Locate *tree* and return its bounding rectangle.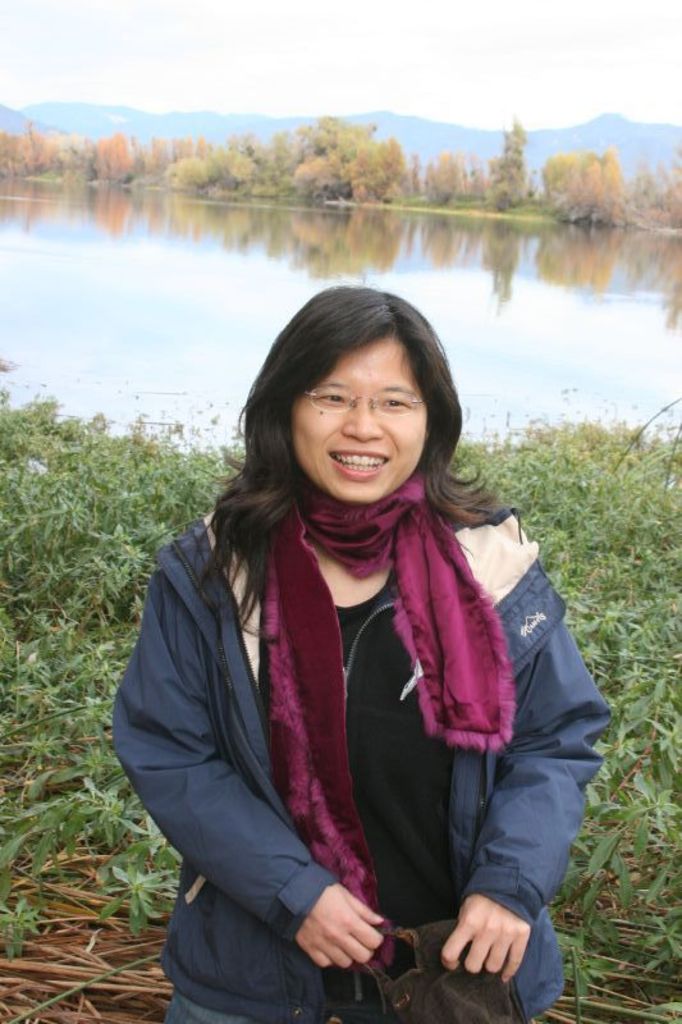
bbox=[418, 143, 468, 211].
